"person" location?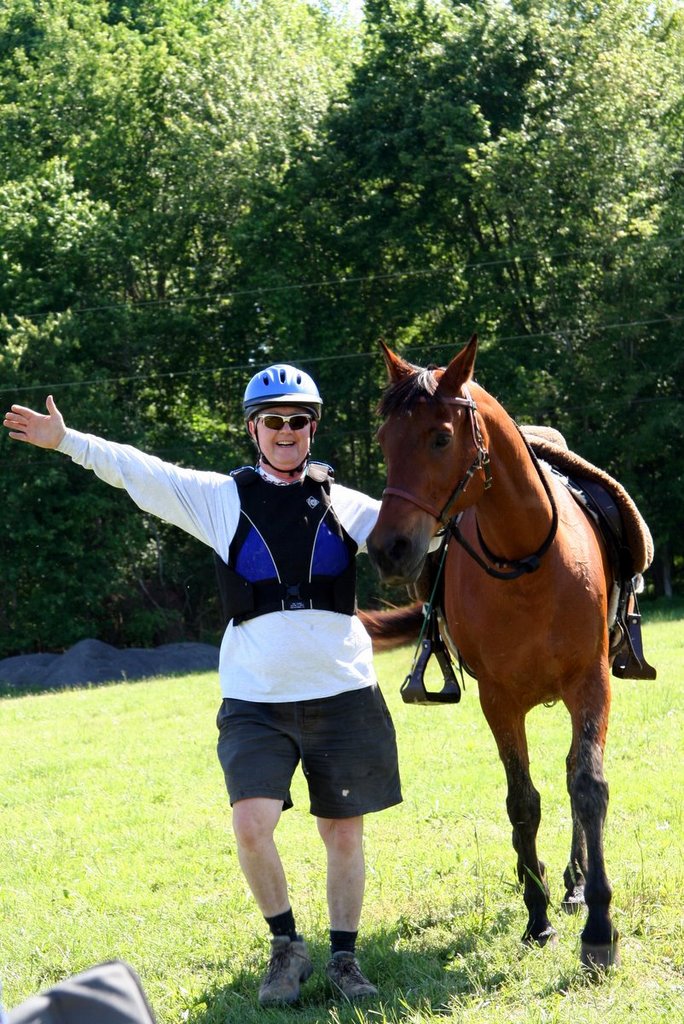
0 364 450 1004
